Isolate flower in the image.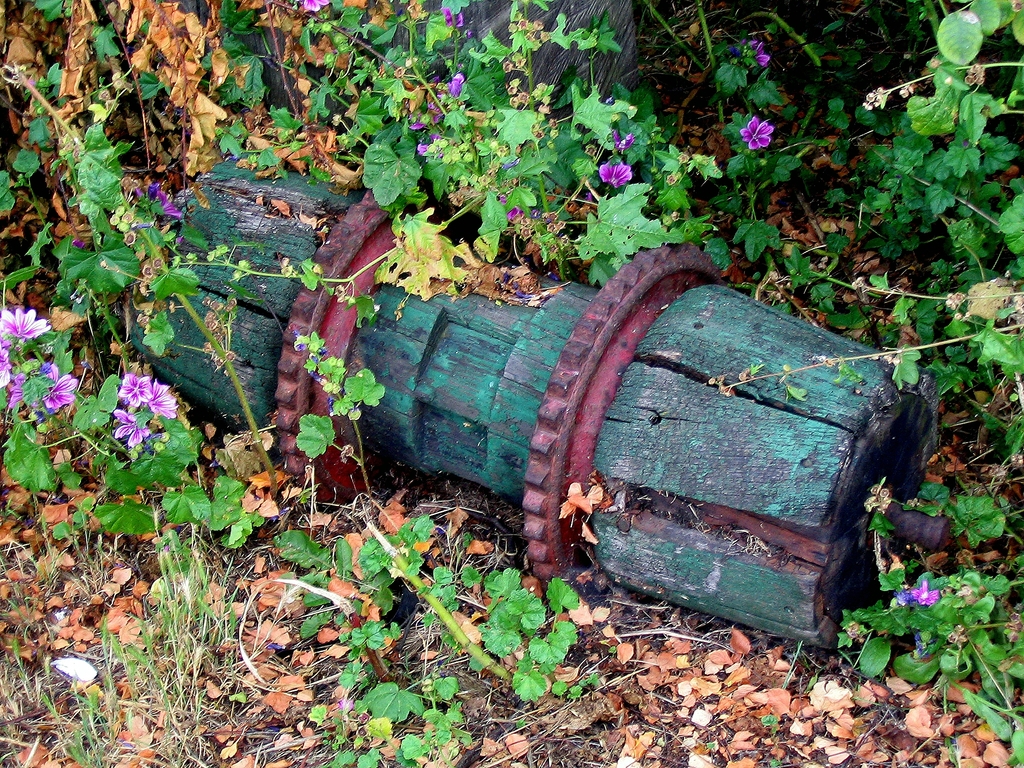
Isolated region: (410,113,435,135).
